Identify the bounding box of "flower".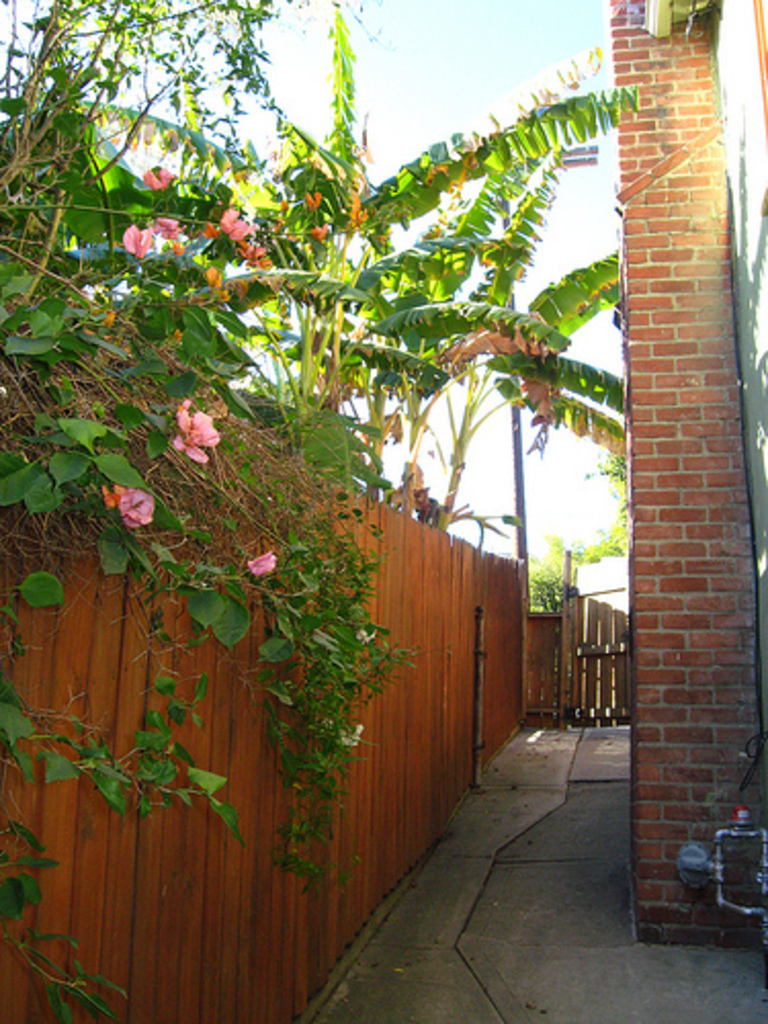
left=152, top=379, right=229, bottom=461.
